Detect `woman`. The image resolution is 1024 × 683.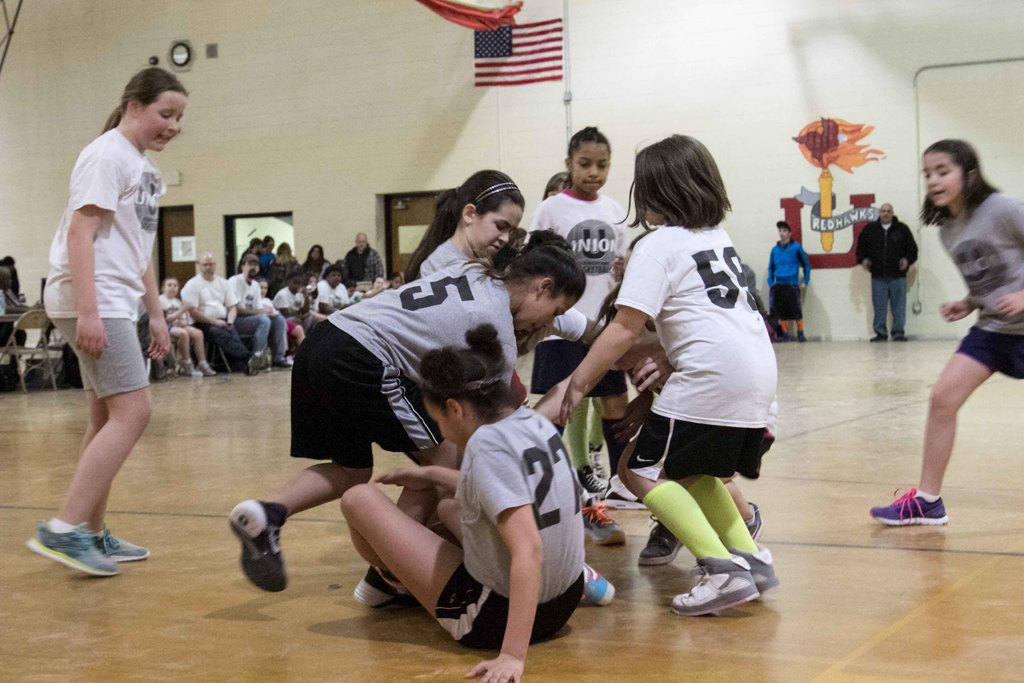
Rect(0, 251, 22, 320).
